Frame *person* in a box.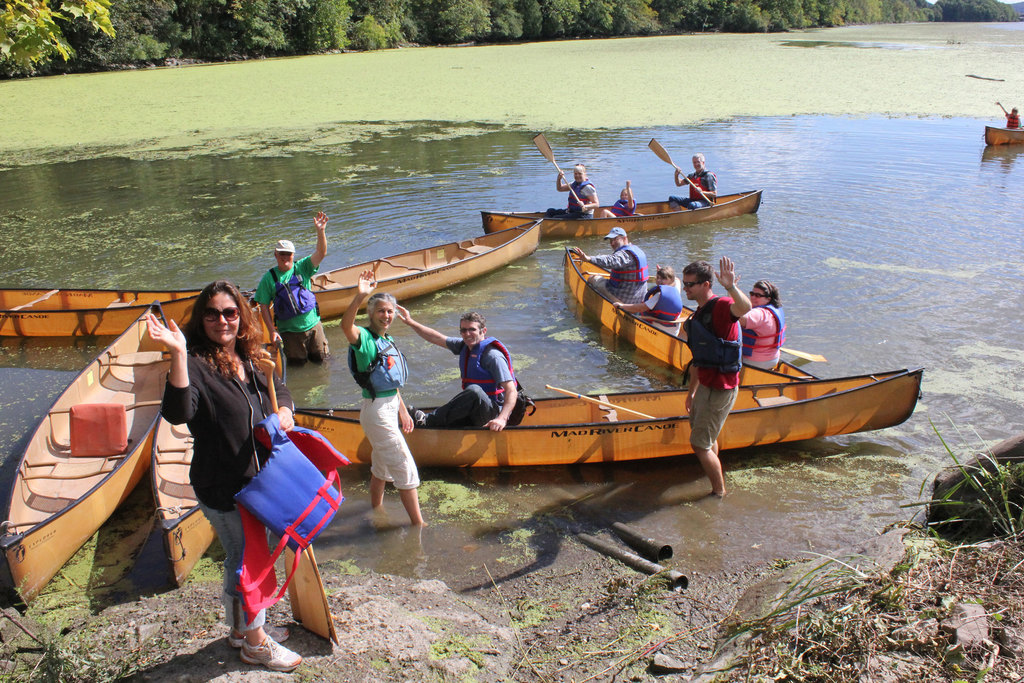
locate(732, 279, 786, 370).
